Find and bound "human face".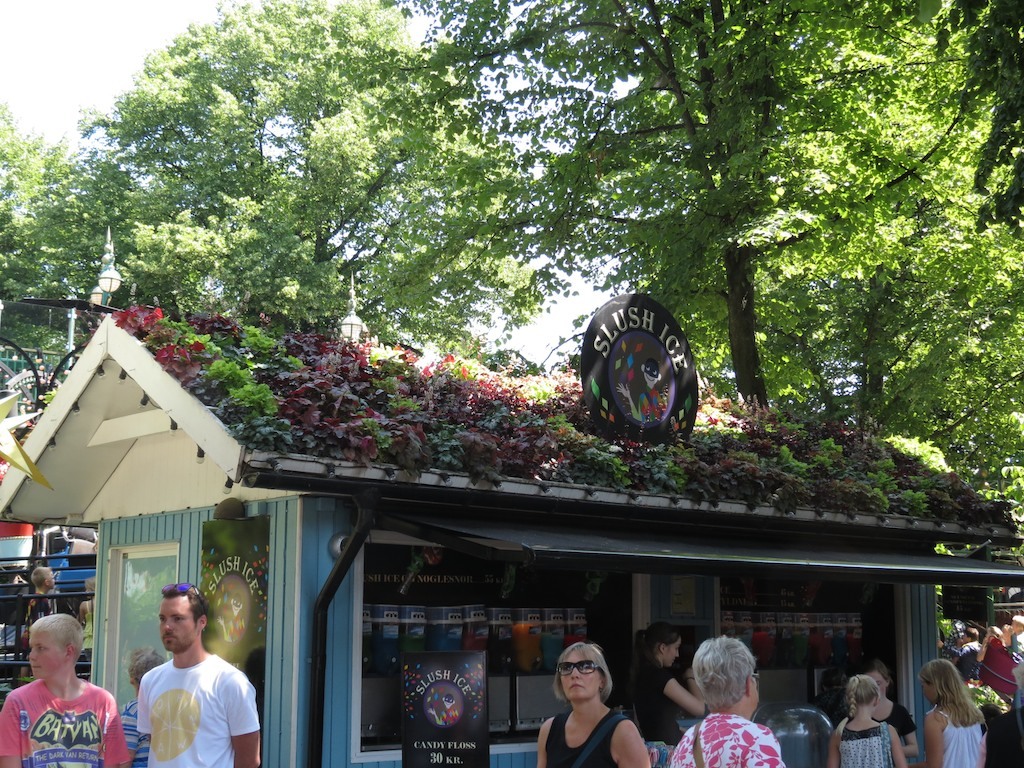
Bound: region(752, 673, 758, 711).
